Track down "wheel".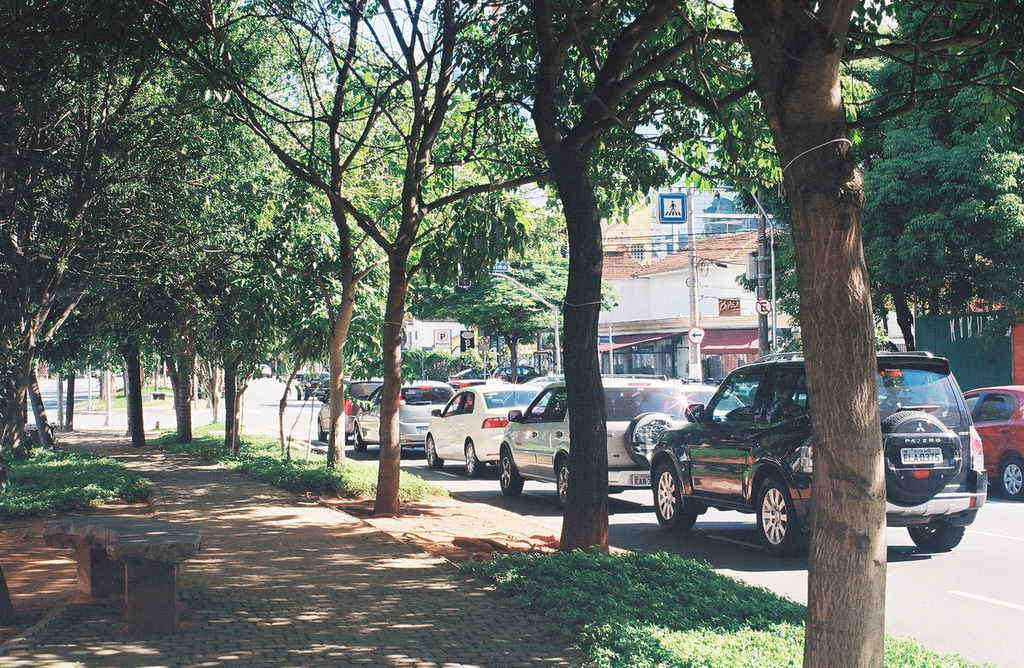
Tracked to bbox(760, 471, 815, 555).
